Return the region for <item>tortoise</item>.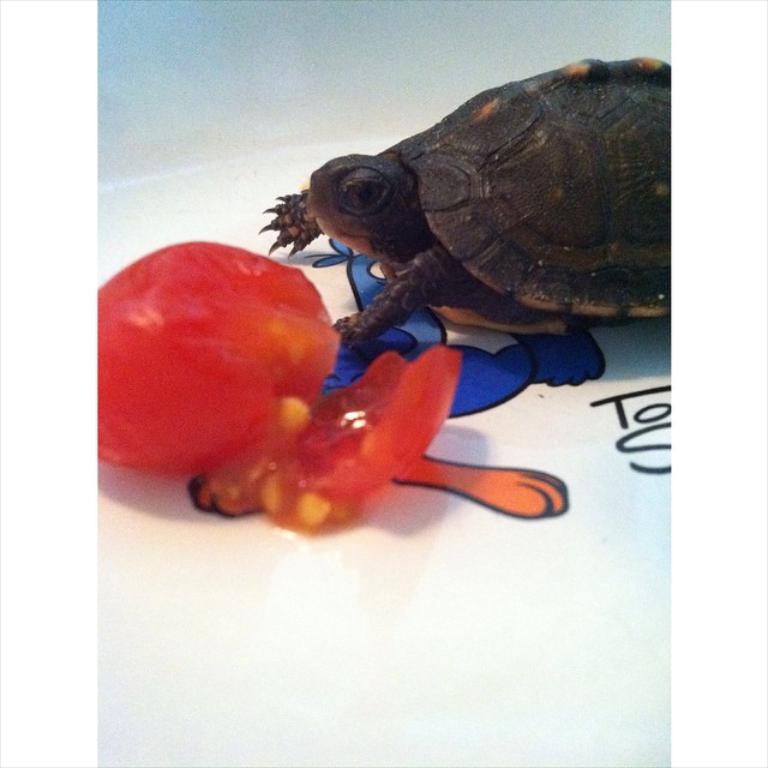
[left=254, top=58, right=682, bottom=356].
